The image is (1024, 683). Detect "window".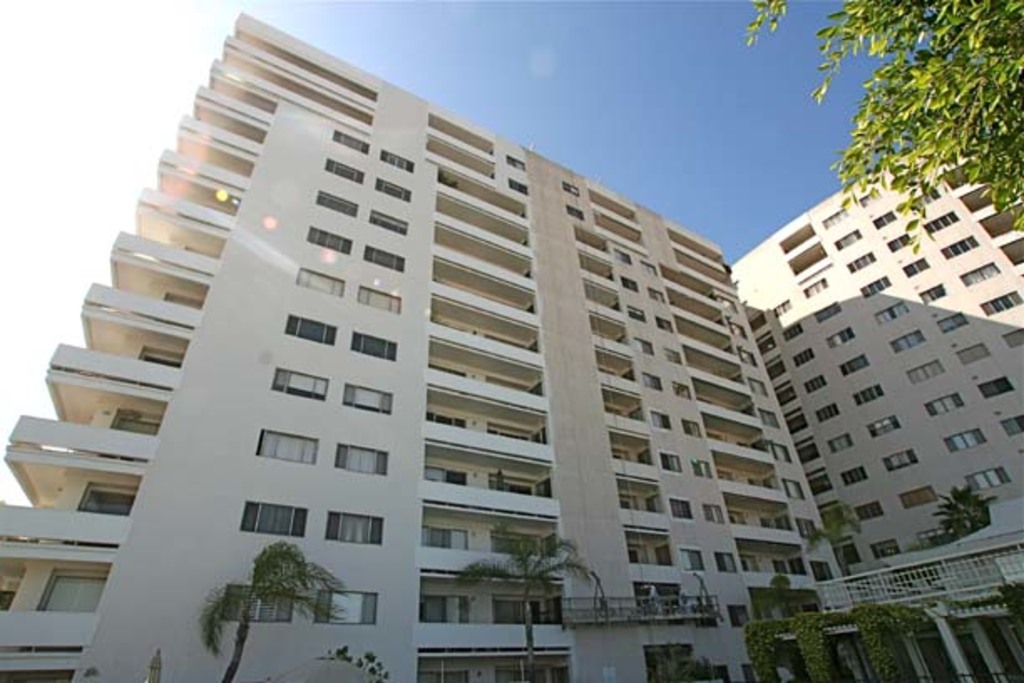
Detection: 776/300/795/313.
